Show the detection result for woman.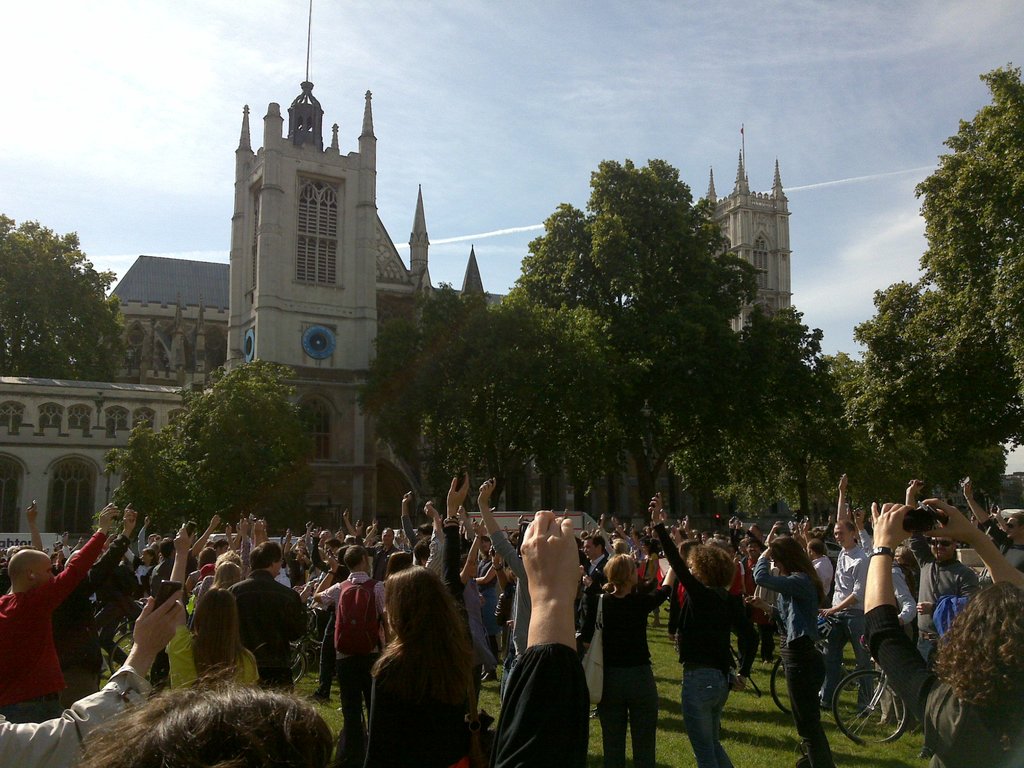
<region>583, 545, 669, 767</region>.
